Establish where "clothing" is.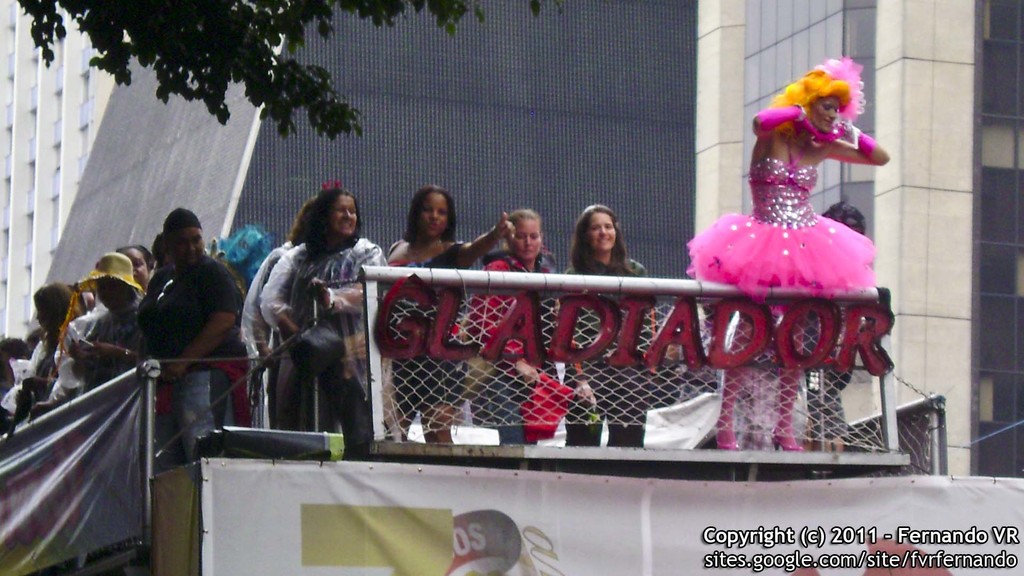
Established at (557, 260, 650, 447).
